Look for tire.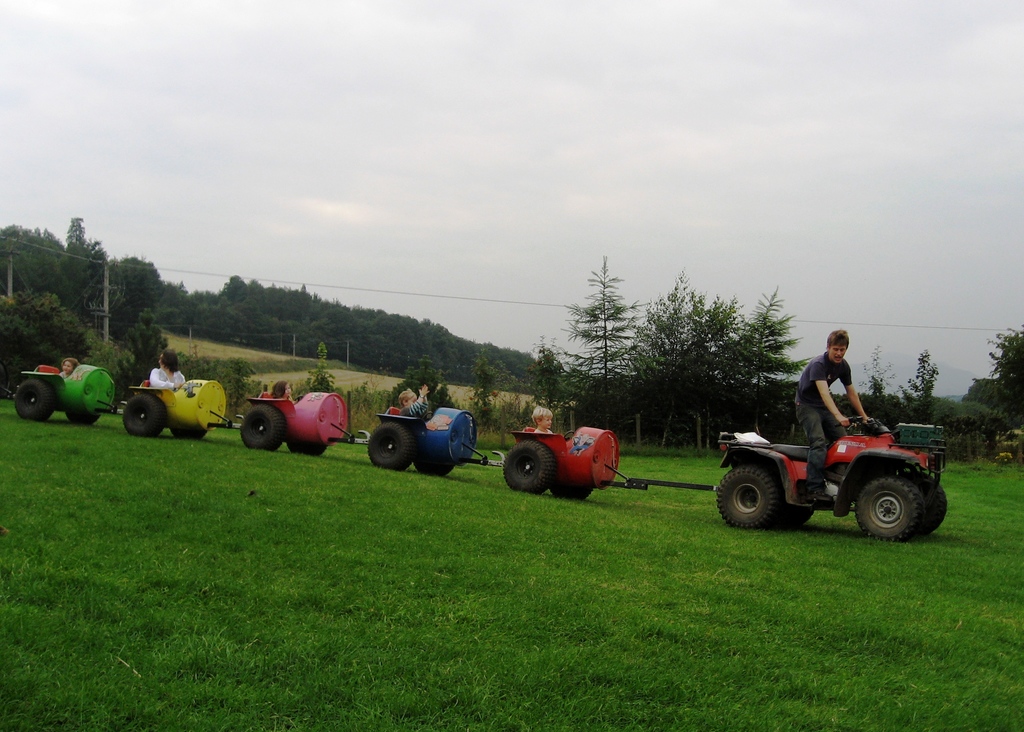
Found: box=[71, 414, 101, 427].
